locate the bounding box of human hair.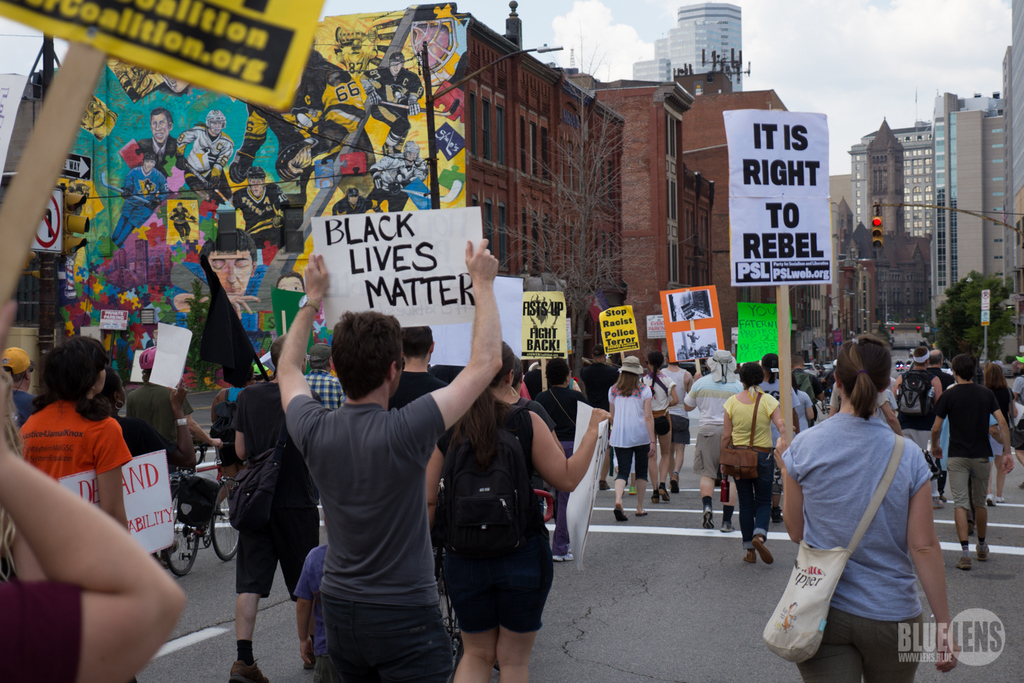
Bounding box: bbox=(197, 231, 258, 266).
